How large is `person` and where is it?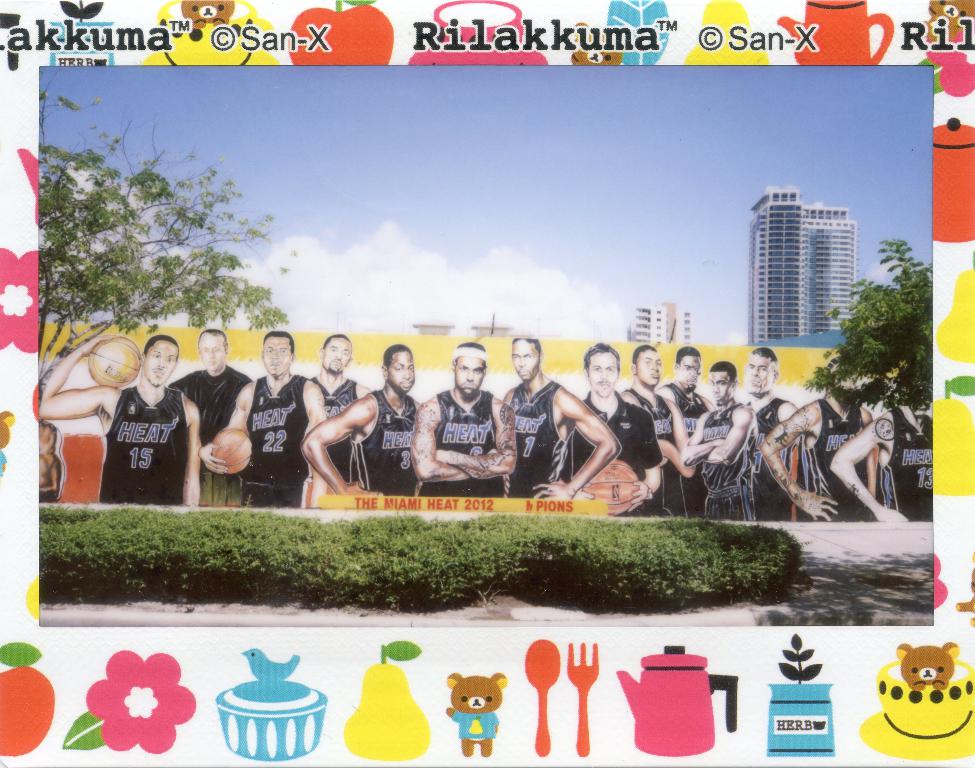
Bounding box: select_region(739, 346, 803, 515).
